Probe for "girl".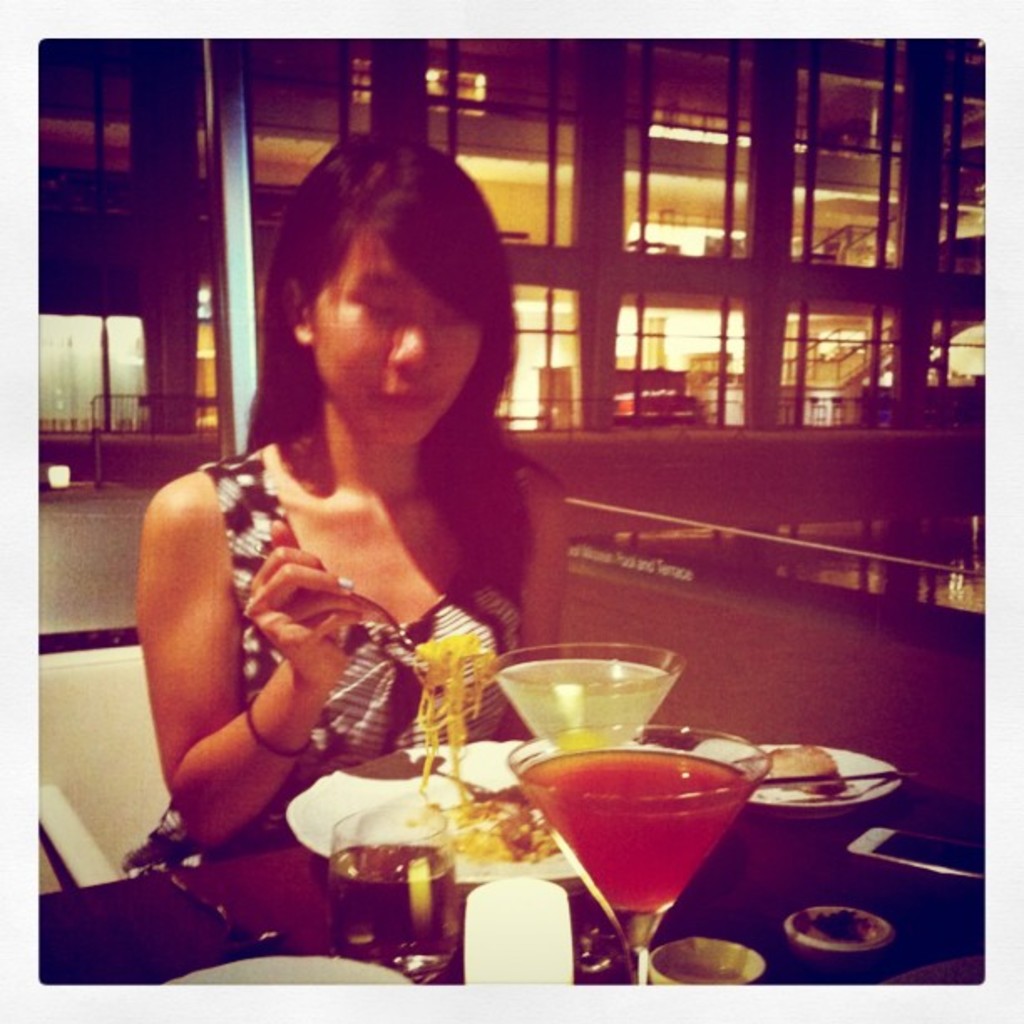
Probe result: 132/129/584/939.
